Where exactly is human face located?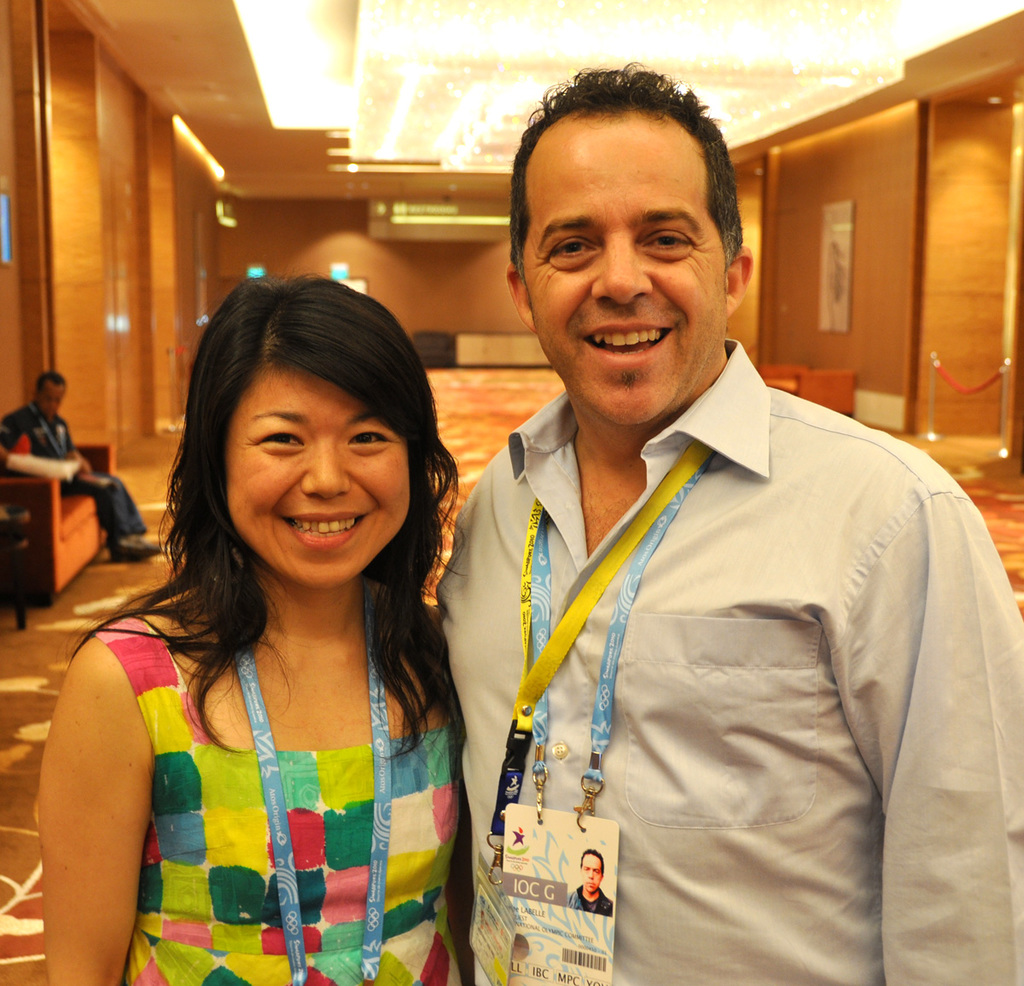
Its bounding box is crop(519, 107, 728, 428).
